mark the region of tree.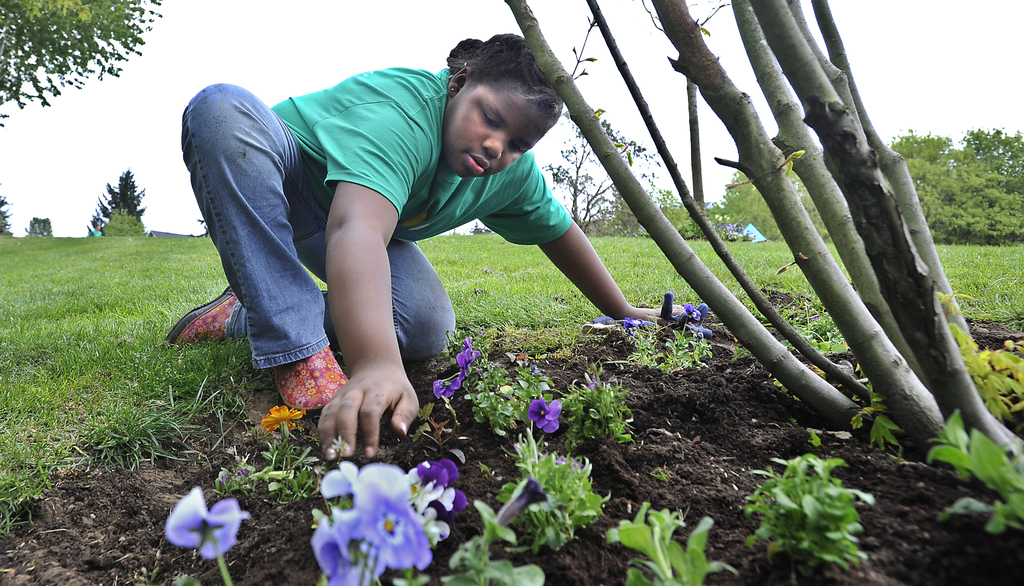
Region: (left=922, top=398, right=1023, bottom=537).
